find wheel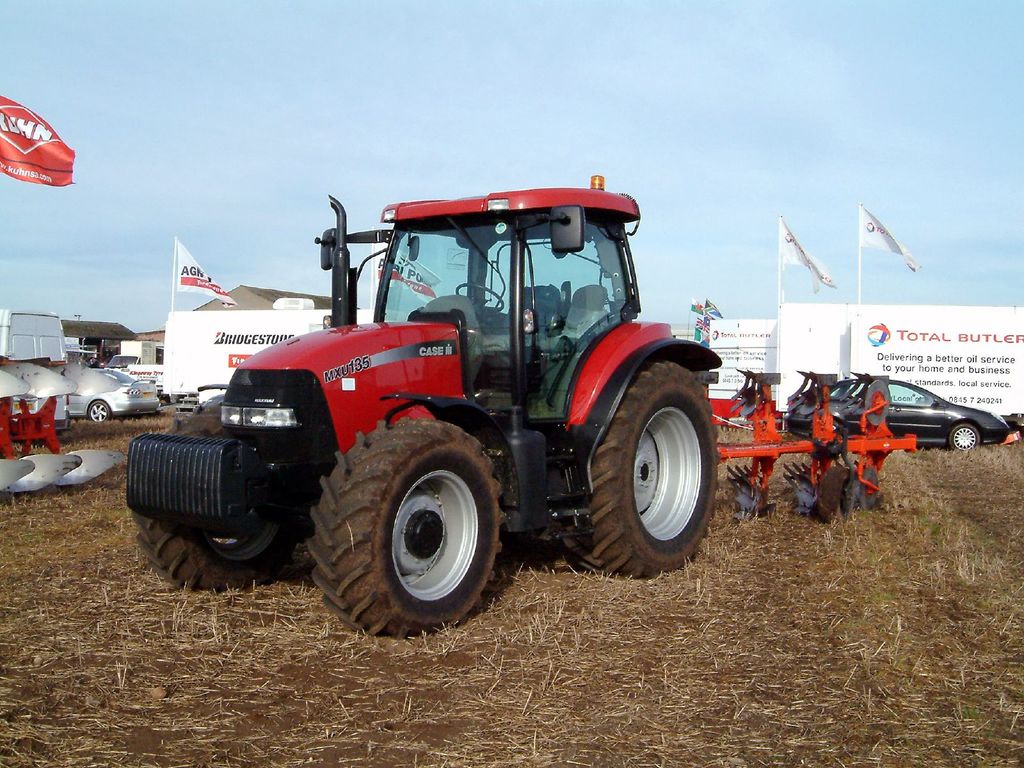
324,419,495,633
